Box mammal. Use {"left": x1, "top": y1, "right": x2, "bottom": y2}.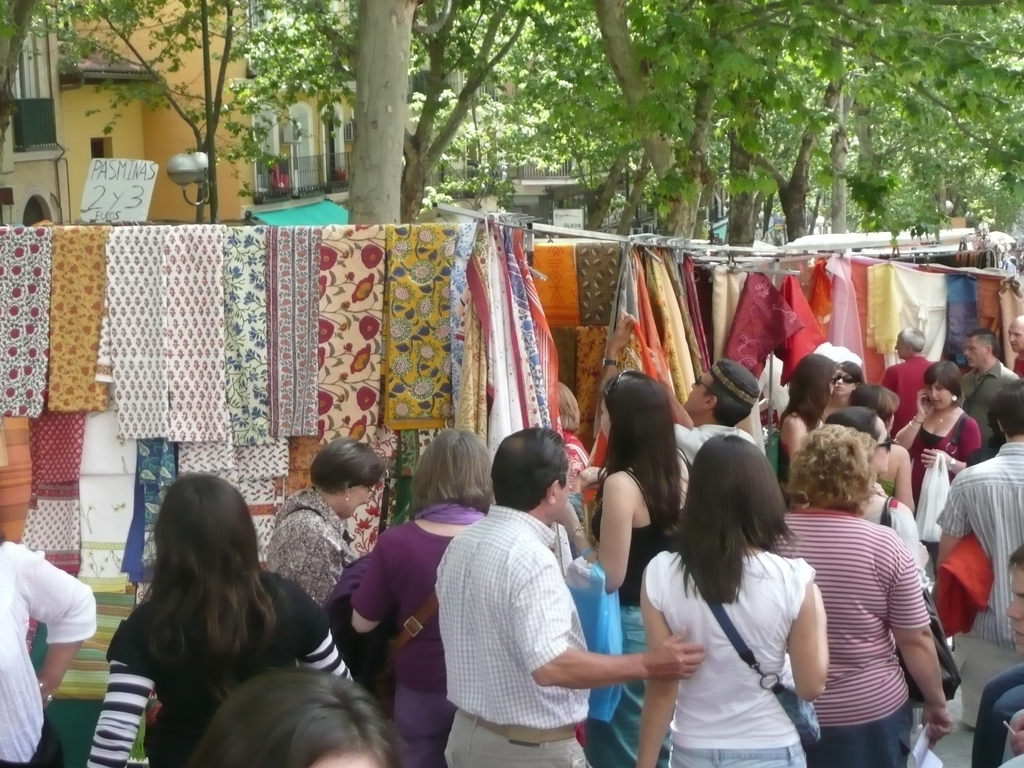
{"left": 771, "top": 424, "right": 951, "bottom": 767}.
